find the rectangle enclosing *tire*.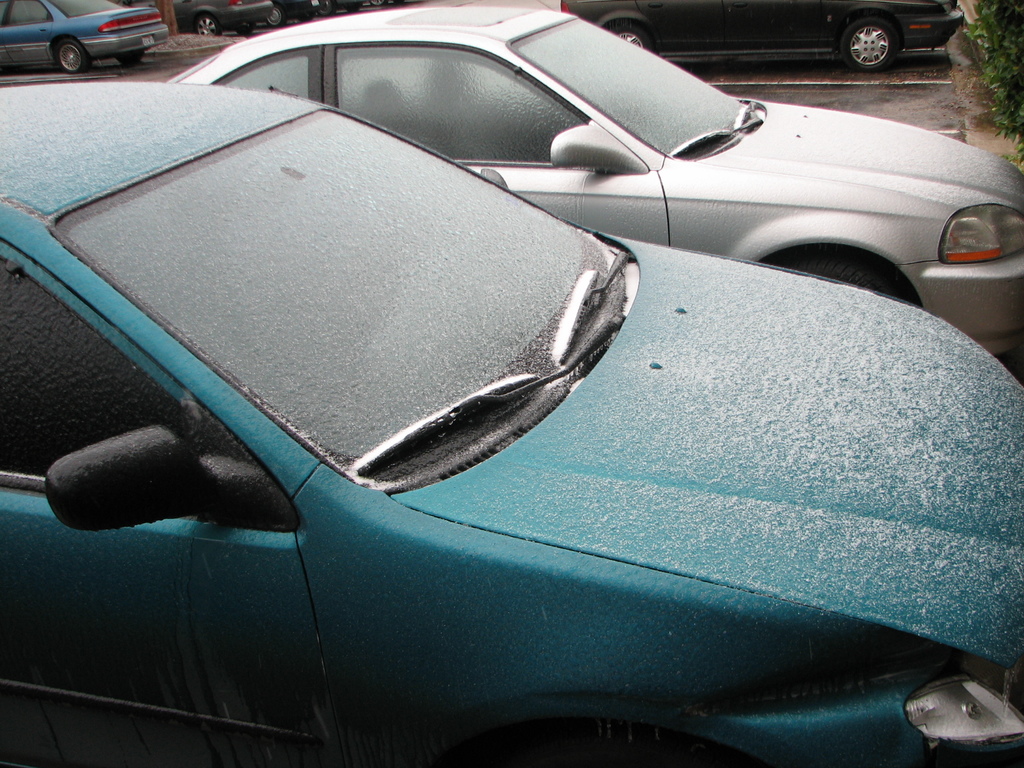
{"x1": 119, "y1": 45, "x2": 139, "y2": 67}.
